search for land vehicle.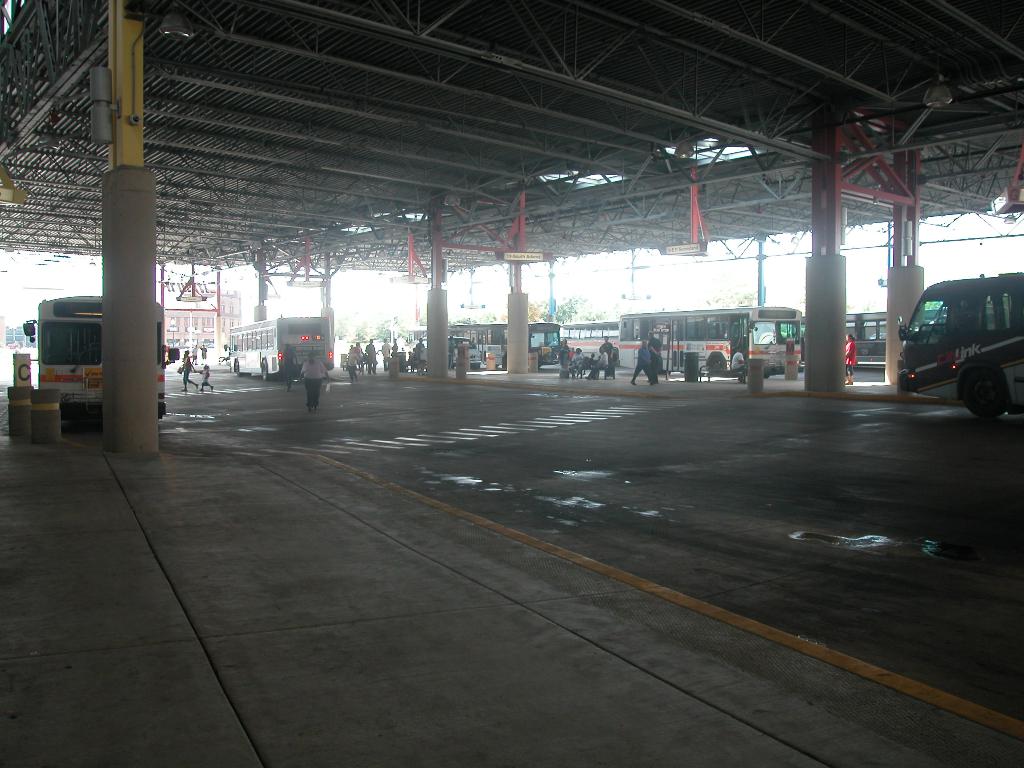
Found at bbox(228, 319, 335, 380).
